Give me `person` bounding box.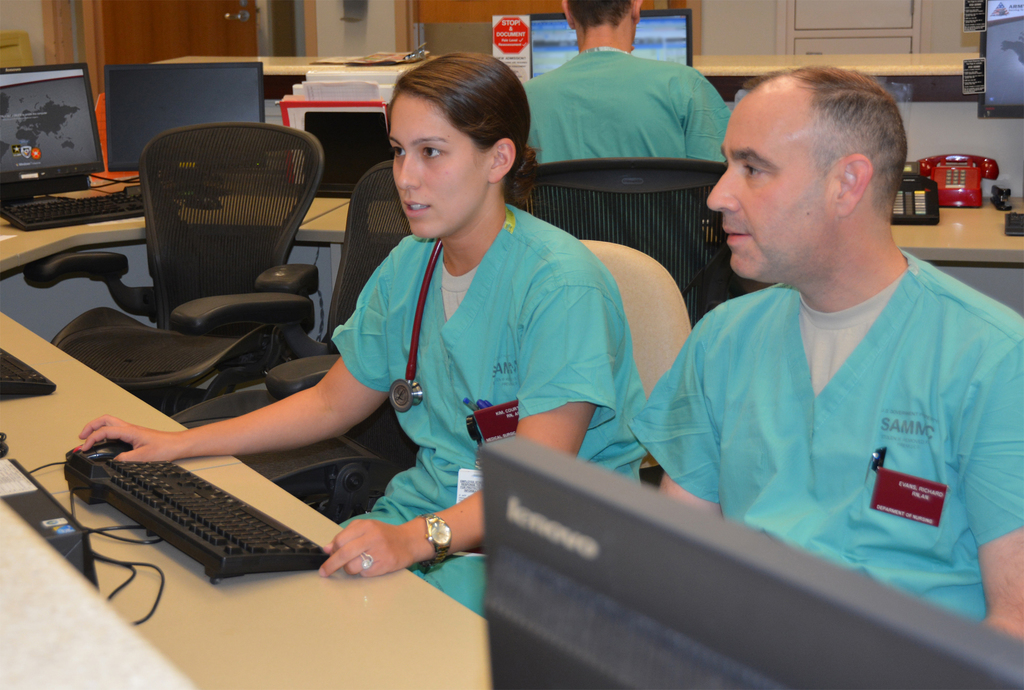
{"left": 76, "top": 53, "right": 646, "bottom": 621}.
